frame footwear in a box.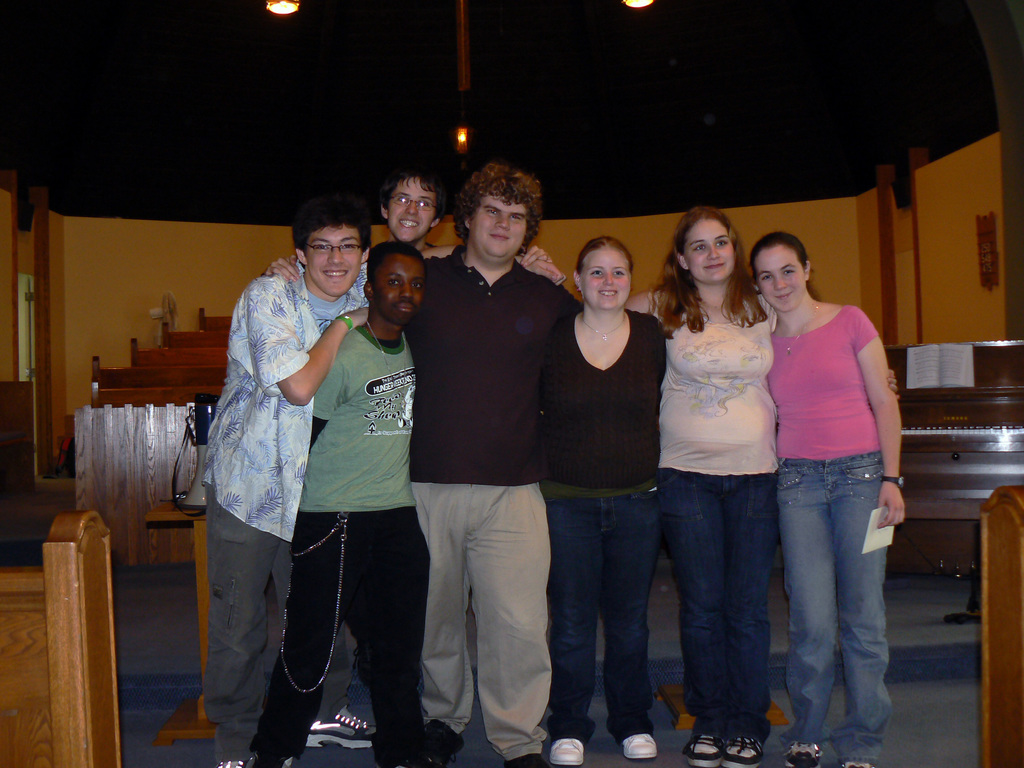
(x1=215, y1=761, x2=245, y2=767).
